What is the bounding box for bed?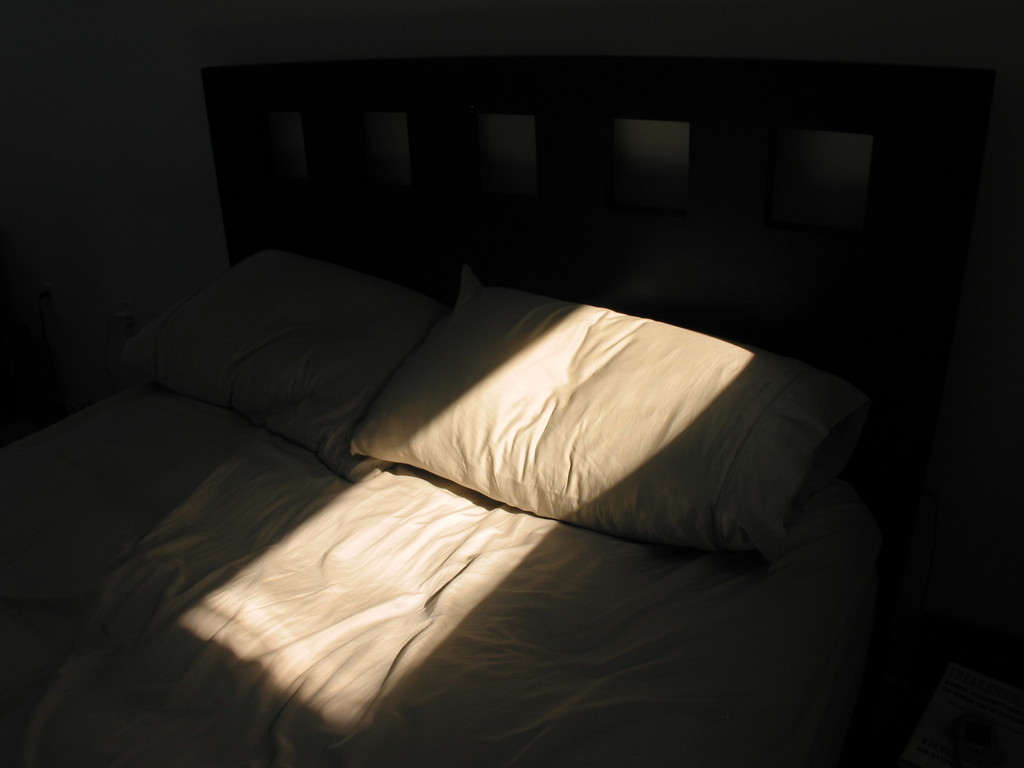
l=0, t=53, r=1000, b=764.
